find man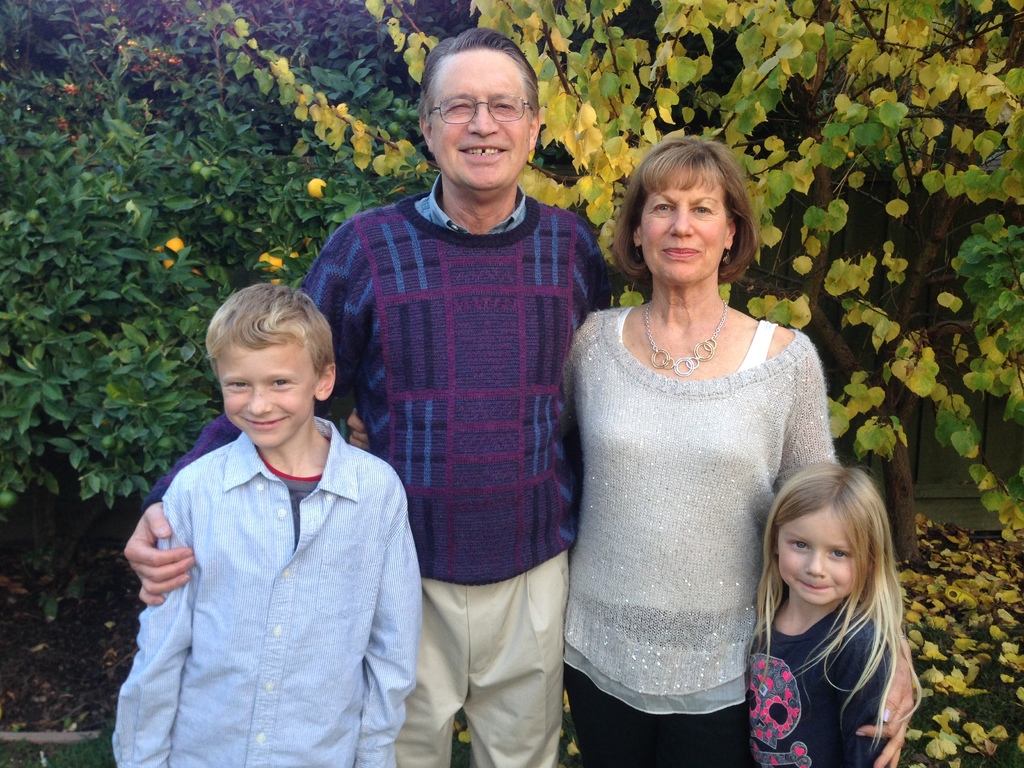
l=123, t=28, r=612, b=767
